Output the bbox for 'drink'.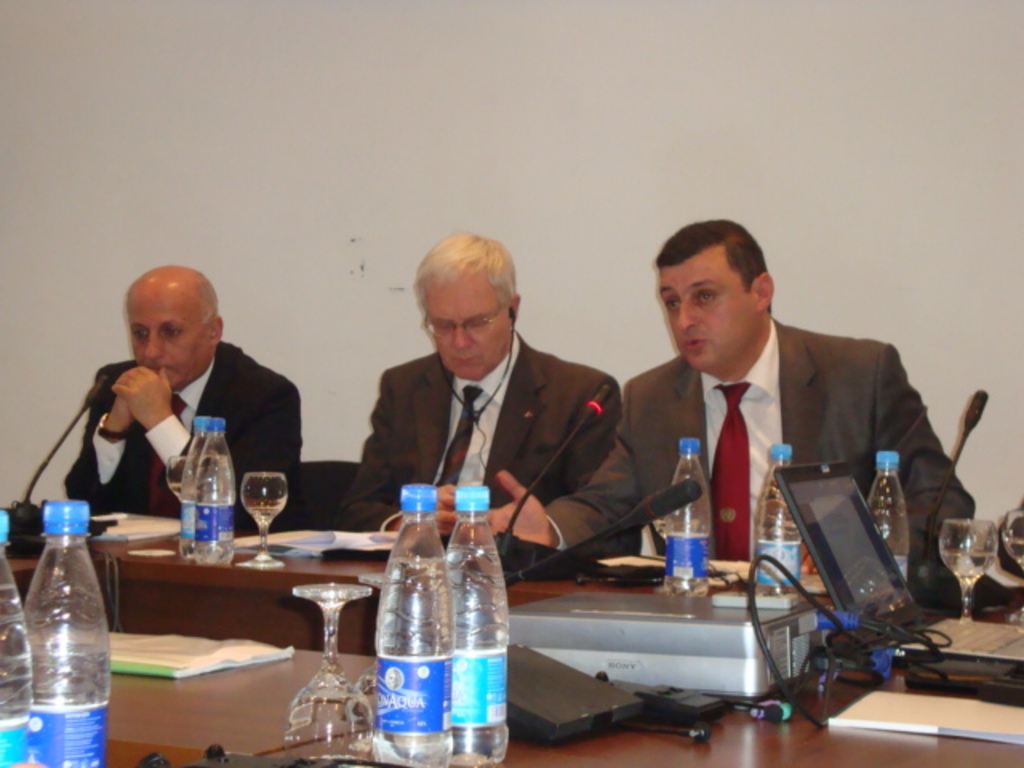
region(360, 496, 509, 752).
